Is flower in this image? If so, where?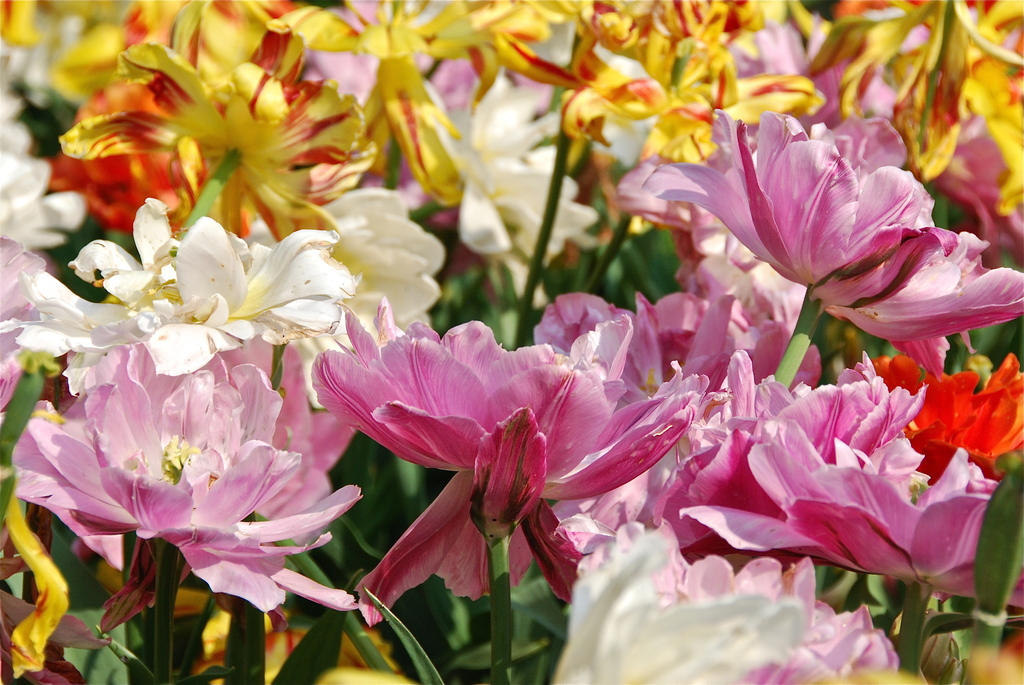
Yes, at 550,523,902,684.
